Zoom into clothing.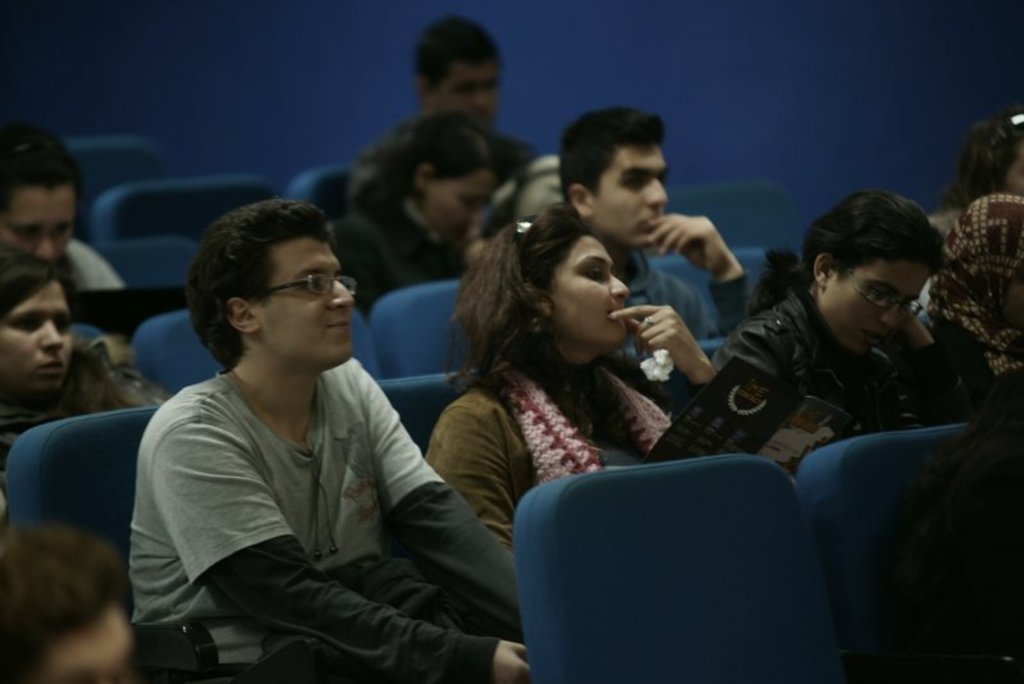
Zoom target: {"x1": 0, "y1": 329, "x2": 178, "y2": 475}.
